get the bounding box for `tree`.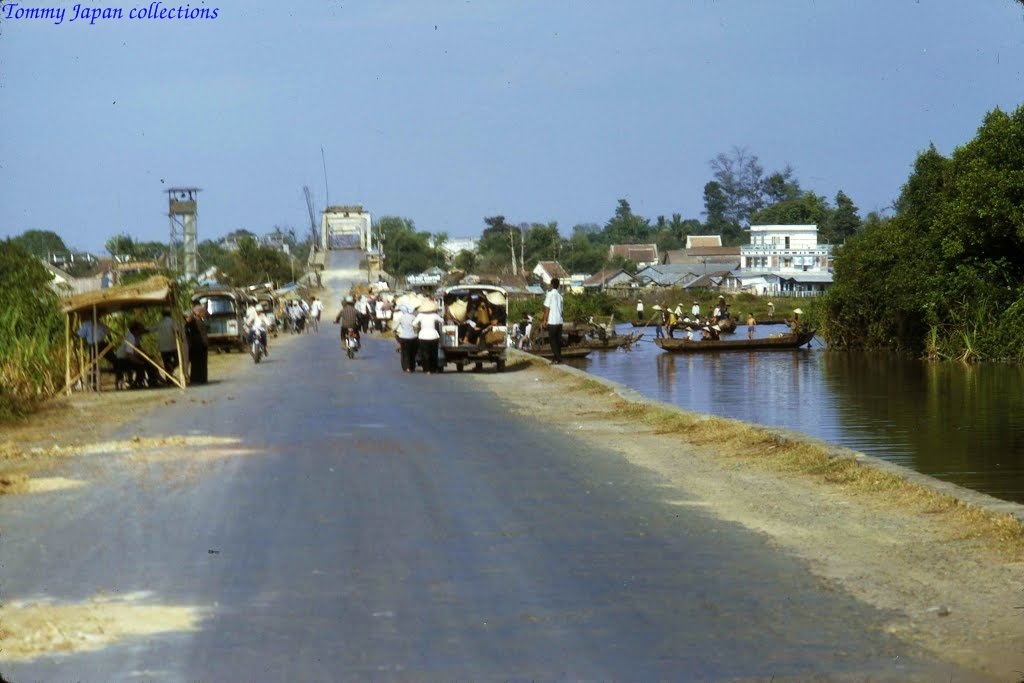
{"left": 0, "top": 244, "right": 61, "bottom": 392}.
